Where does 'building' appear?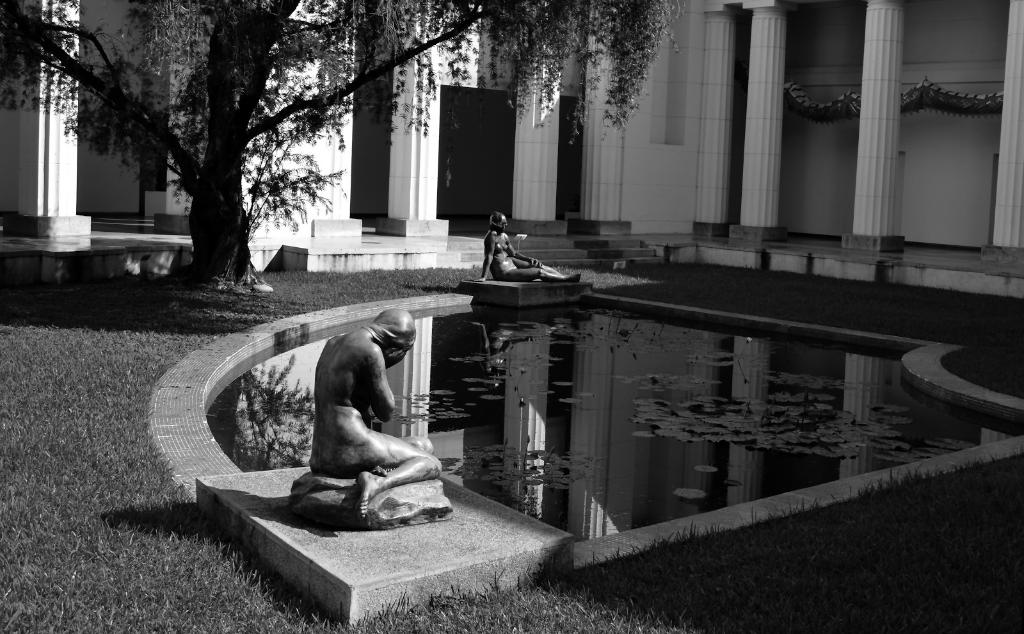
Appears at <bbox>1, 0, 1023, 298</bbox>.
